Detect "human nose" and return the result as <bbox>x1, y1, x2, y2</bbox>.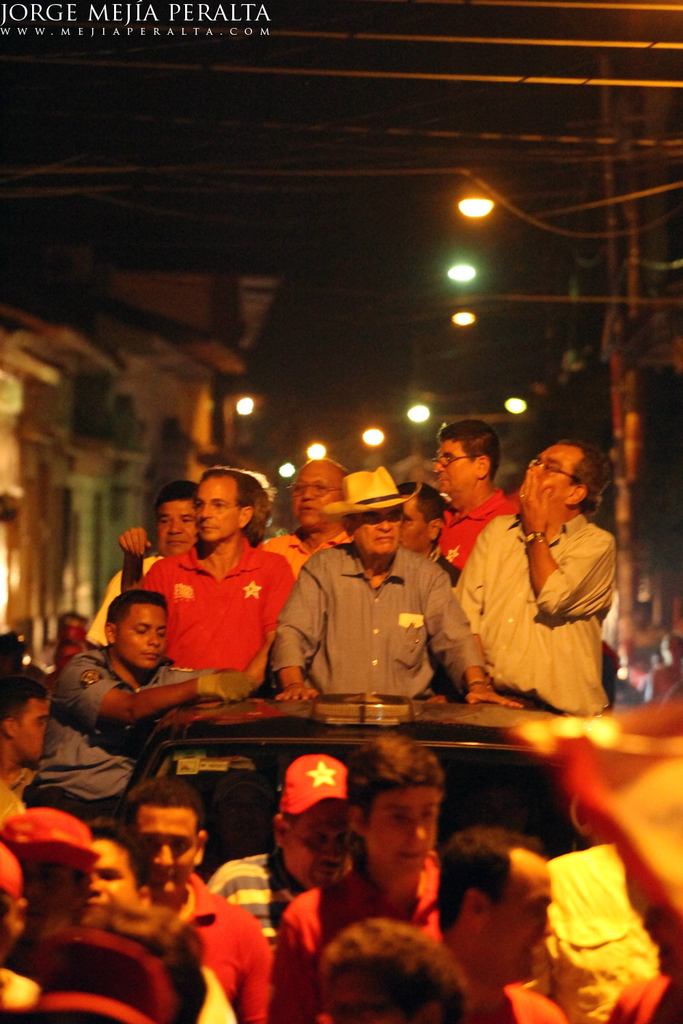
<bbox>410, 819, 426, 841</bbox>.
